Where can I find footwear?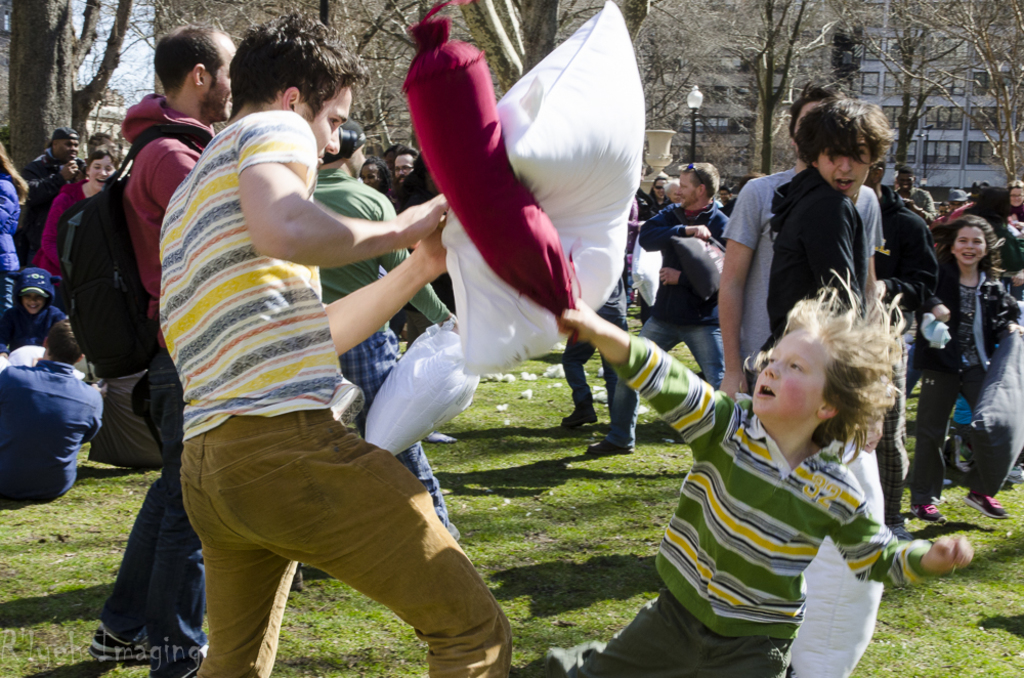
You can find it at bbox=(908, 500, 948, 522).
